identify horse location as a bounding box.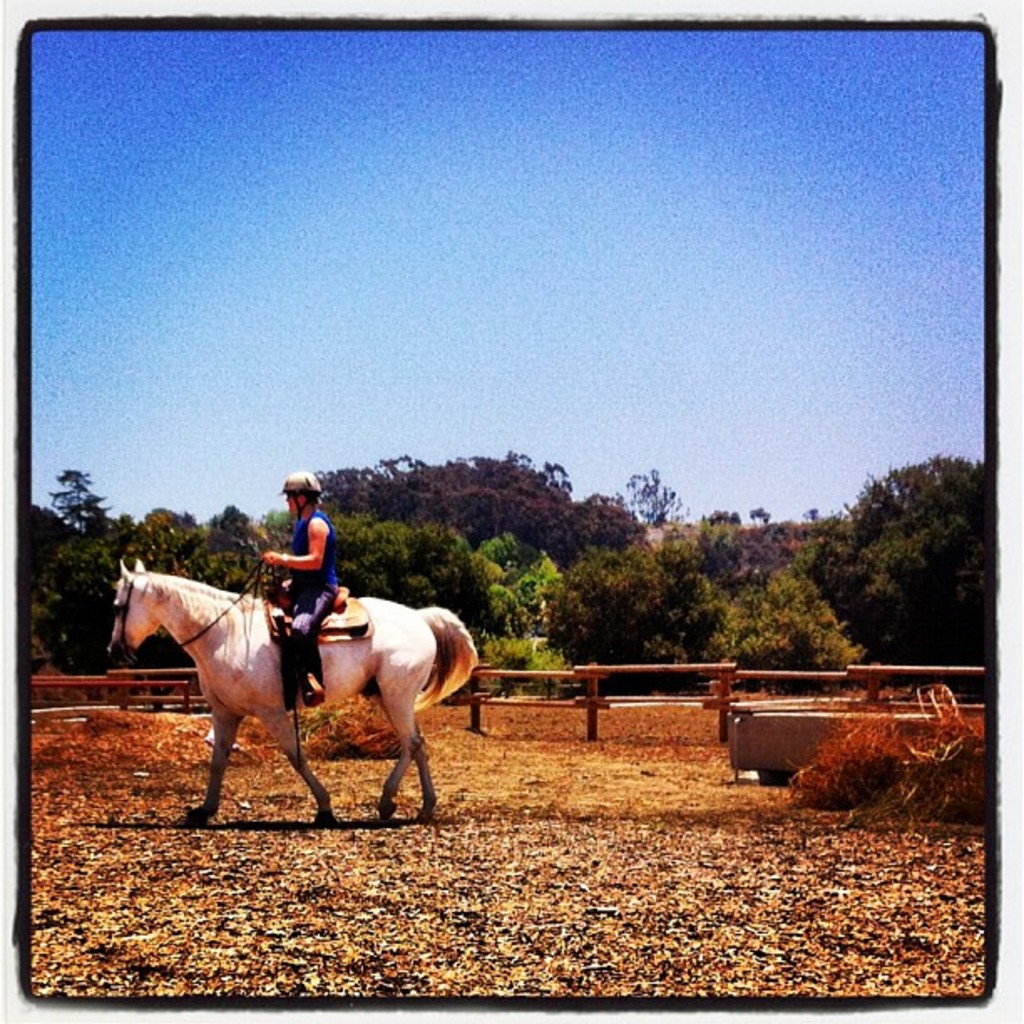
box=[102, 557, 482, 828].
